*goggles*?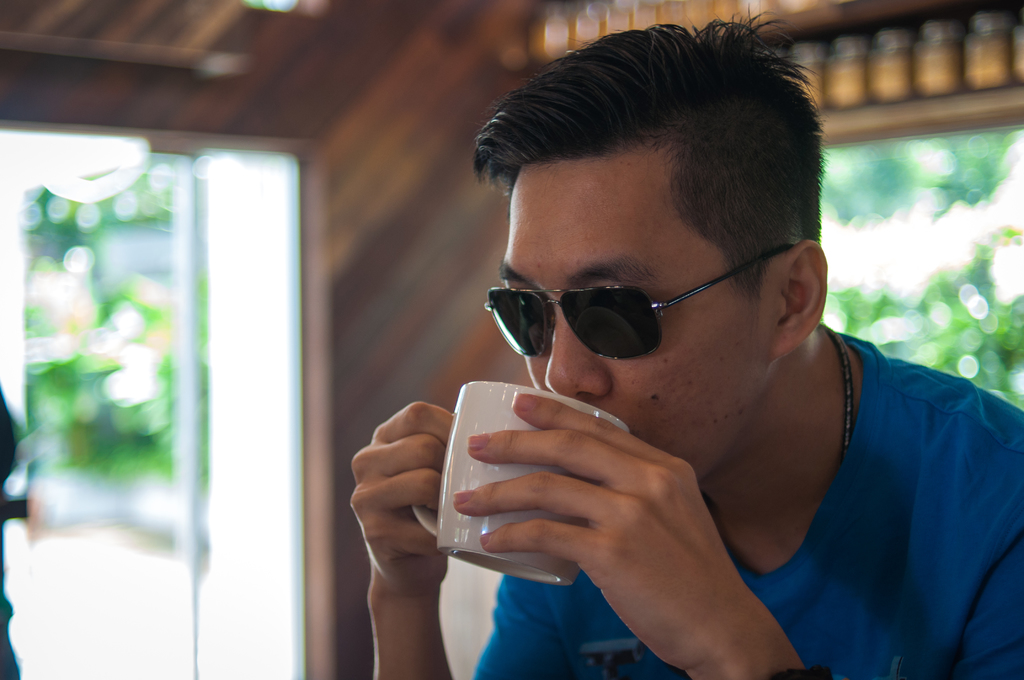
detection(479, 248, 781, 369)
